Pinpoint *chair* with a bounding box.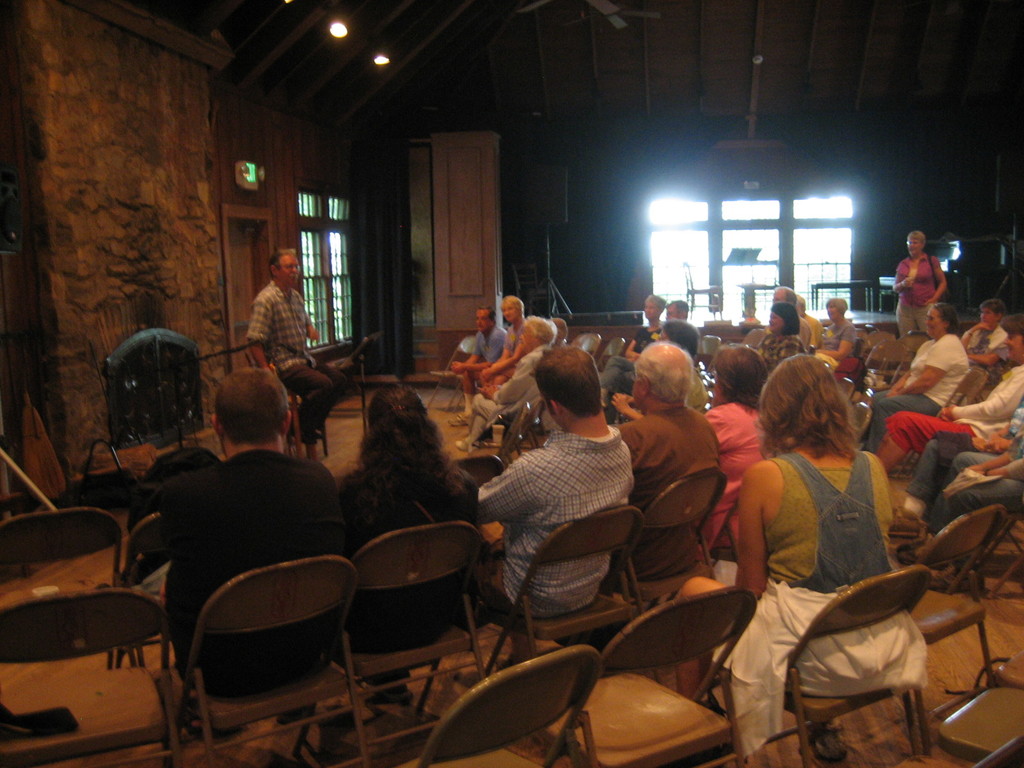
<box>897,328,933,372</box>.
